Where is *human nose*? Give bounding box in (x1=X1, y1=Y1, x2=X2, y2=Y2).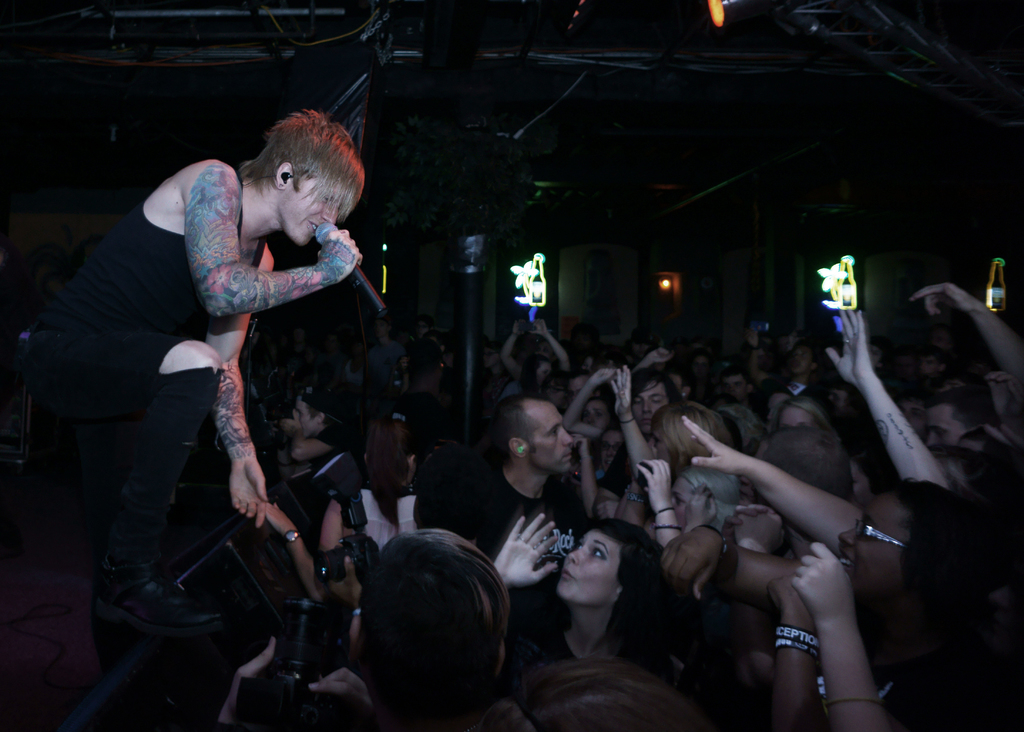
(x1=839, y1=527, x2=860, y2=546).
